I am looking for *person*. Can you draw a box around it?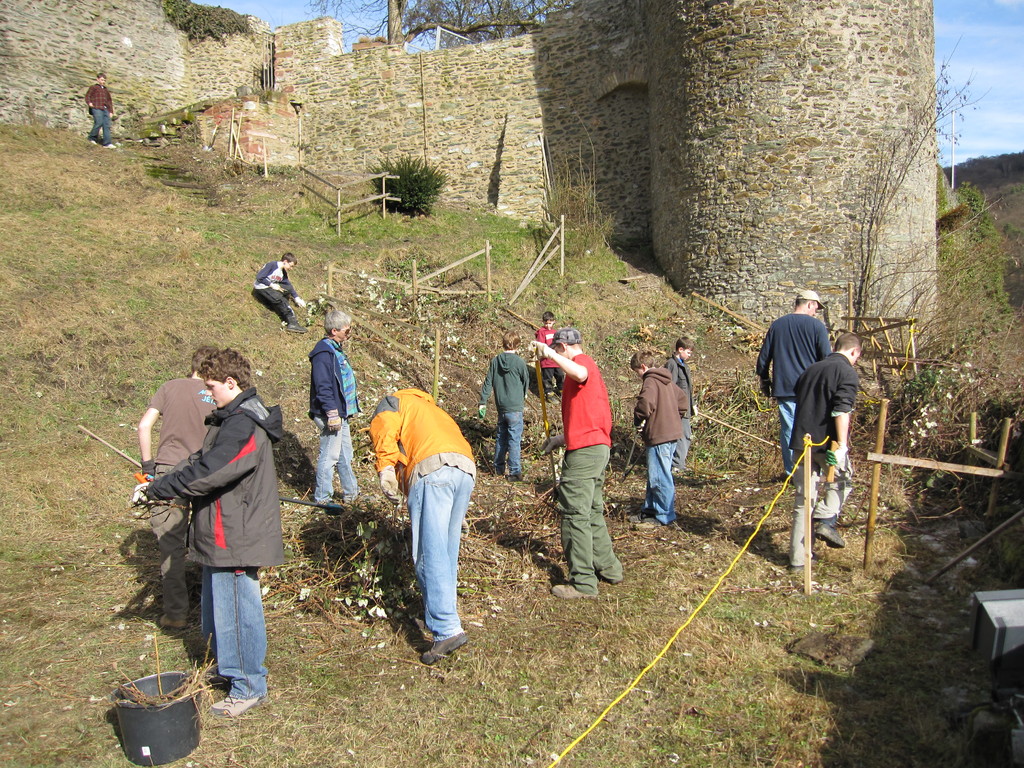
Sure, the bounding box is box=[667, 341, 697, 479].
